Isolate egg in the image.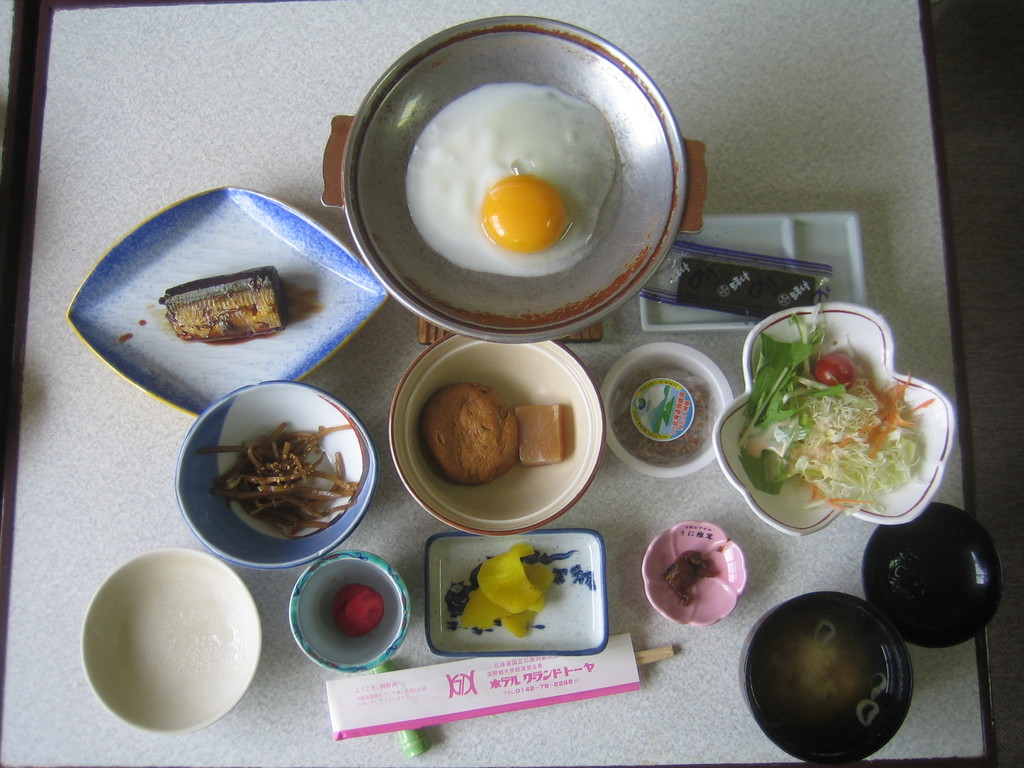
Isolated region: box(400, 83, 611, 275).
